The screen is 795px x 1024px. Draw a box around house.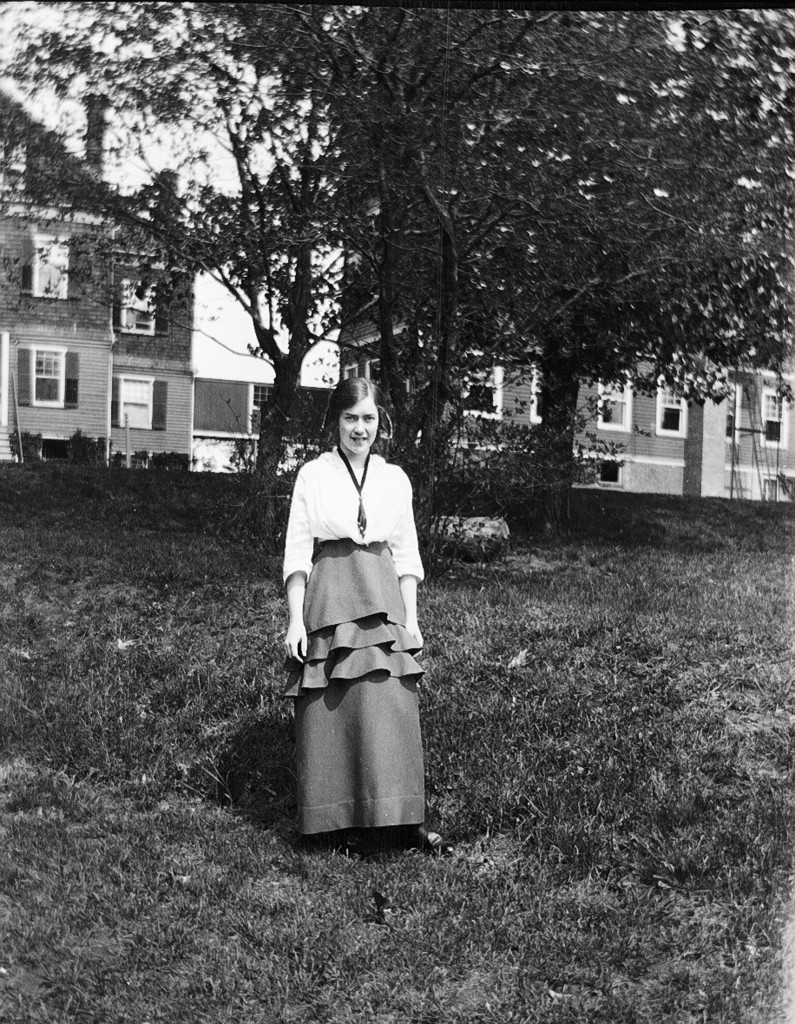
box=[334, 197, 794, 501].
